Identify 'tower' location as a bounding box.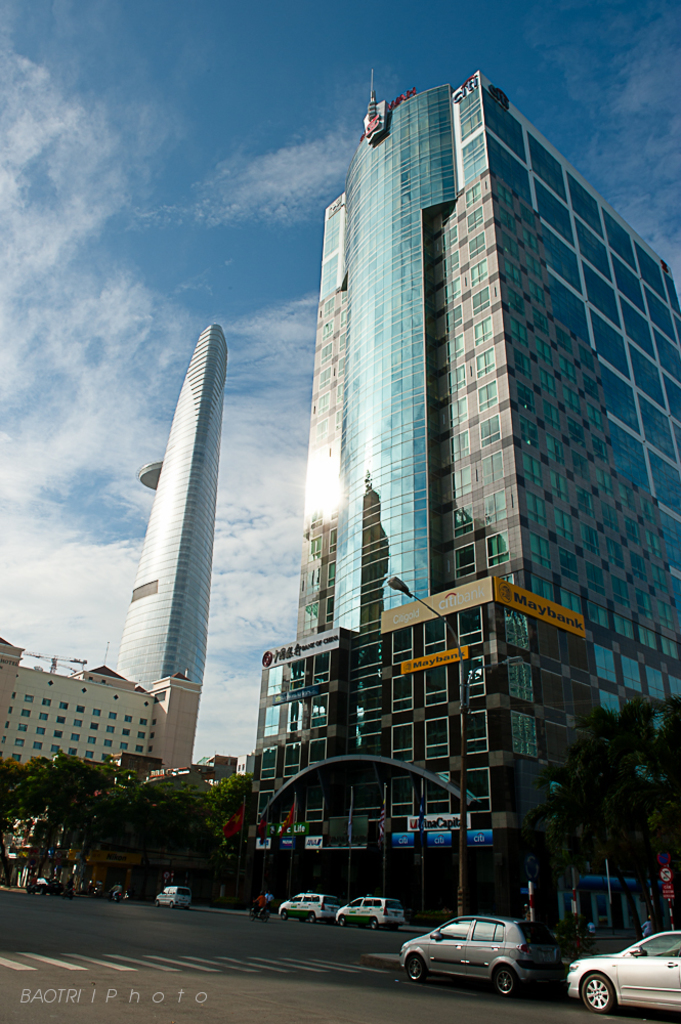
<region>136, 323, 218, 769</region>.
